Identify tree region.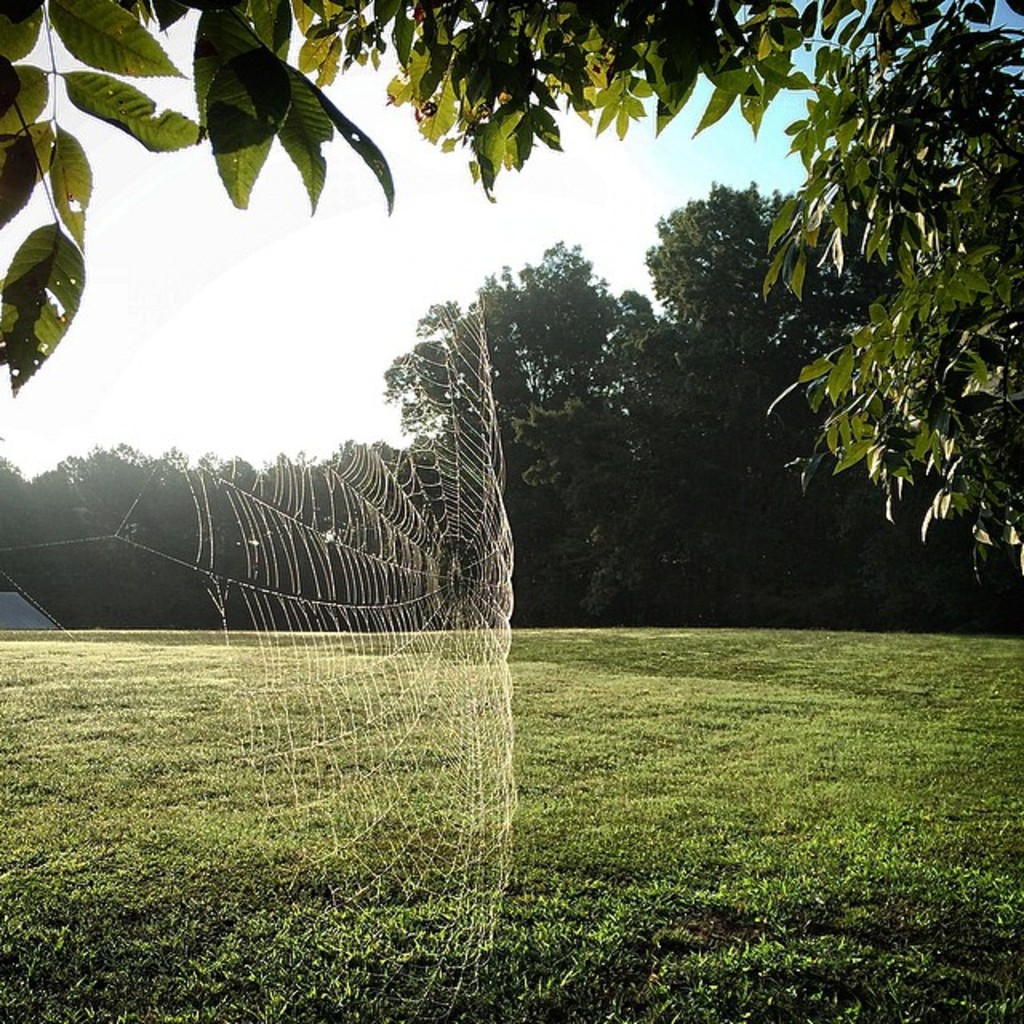
Region: x1=618, y1=160, x2=830, y2=605.
